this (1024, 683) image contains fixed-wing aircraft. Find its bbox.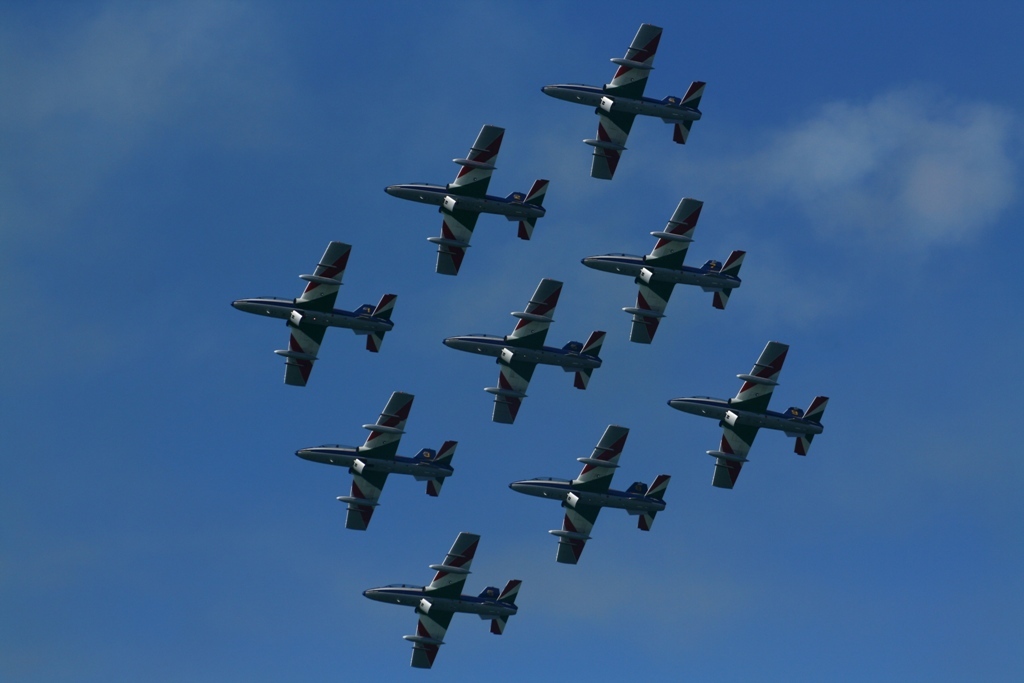
<box>231,236,397,393</box>.
